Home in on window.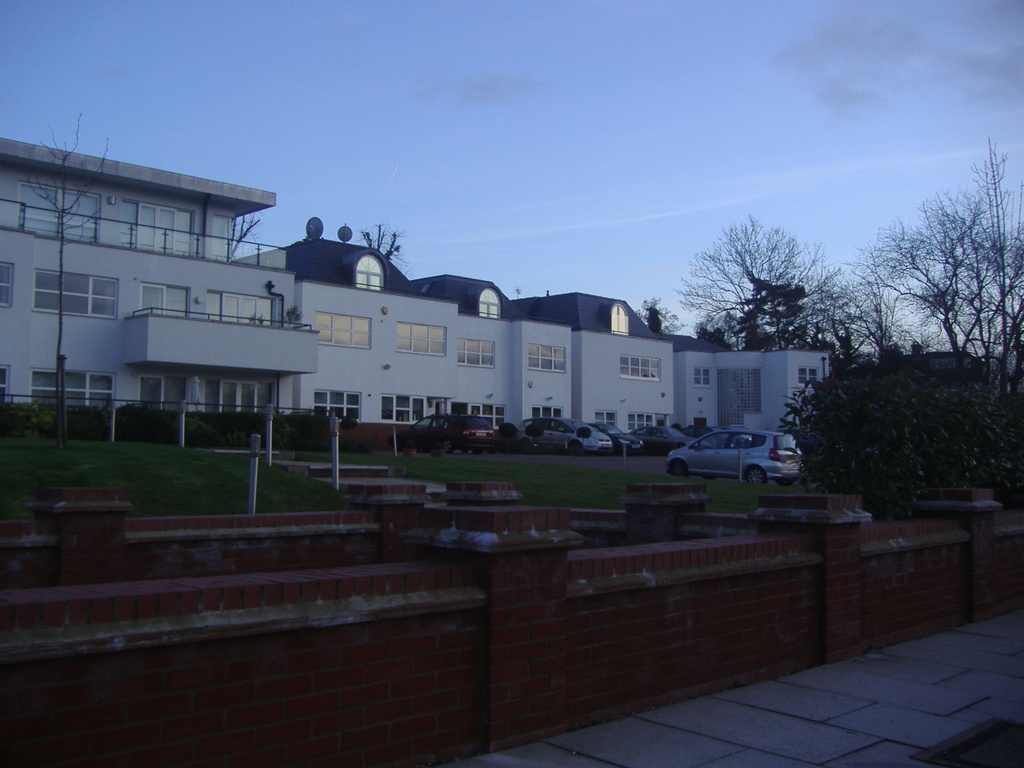
Homed in at (35, 270, 120, 318).
